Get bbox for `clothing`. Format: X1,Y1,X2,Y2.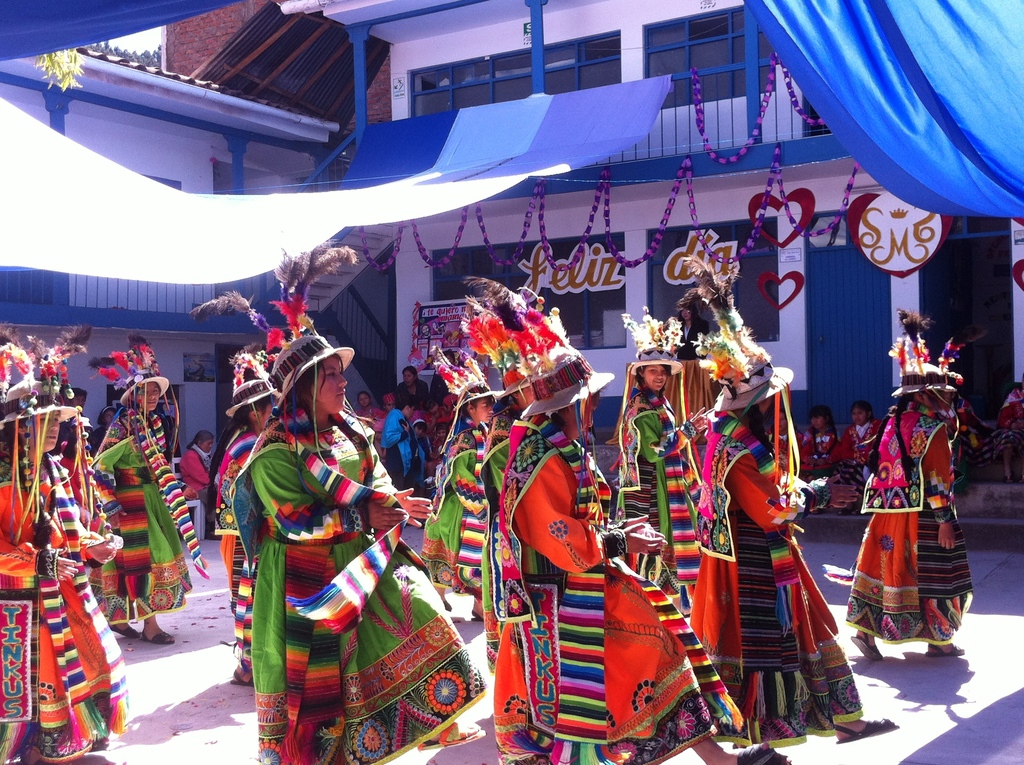
226,422,256,691.
